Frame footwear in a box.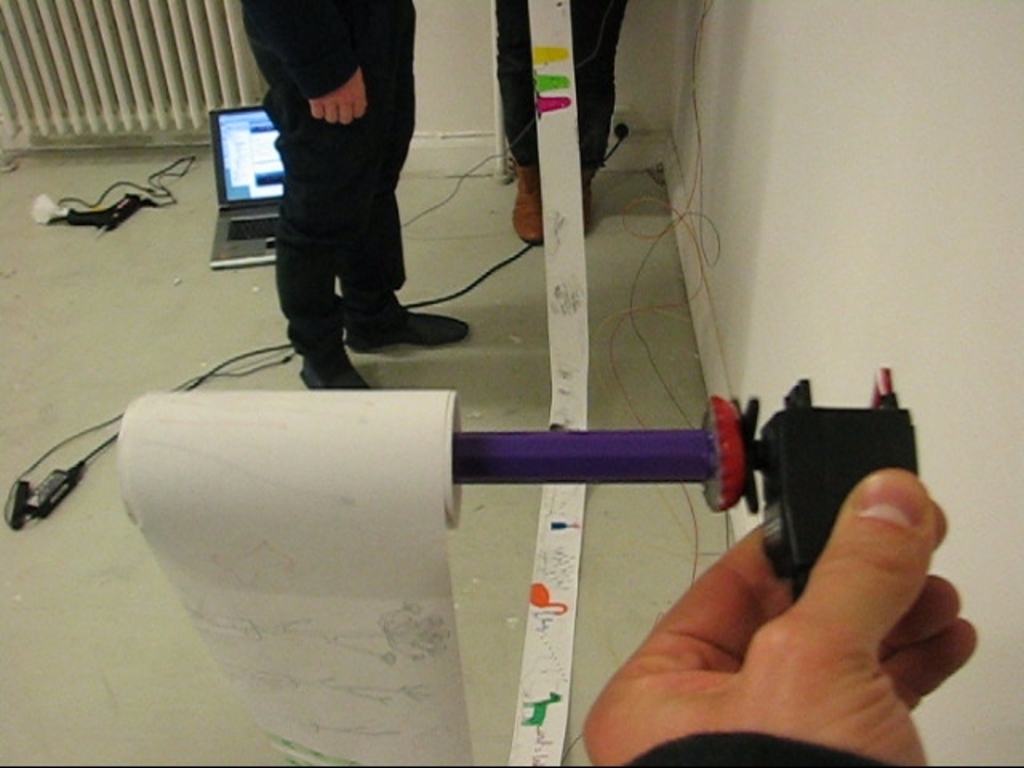
region(299, 331, 371, 406).
